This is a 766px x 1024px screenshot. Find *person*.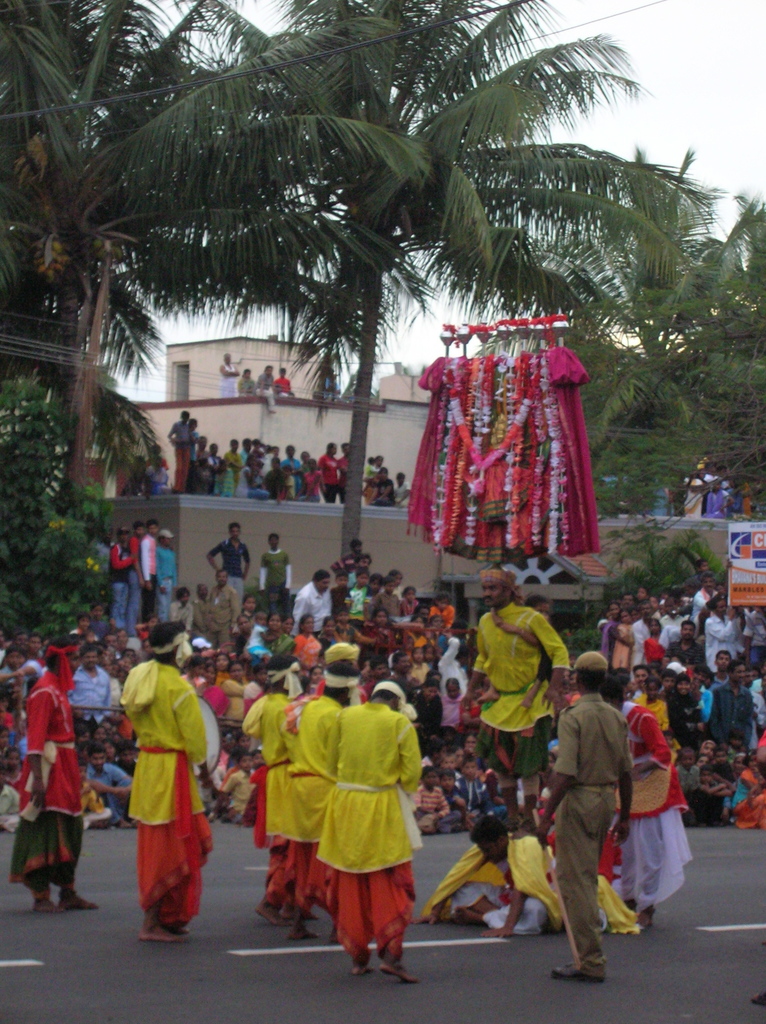
Bounding box: bbox(122, 622, 219, 948).
